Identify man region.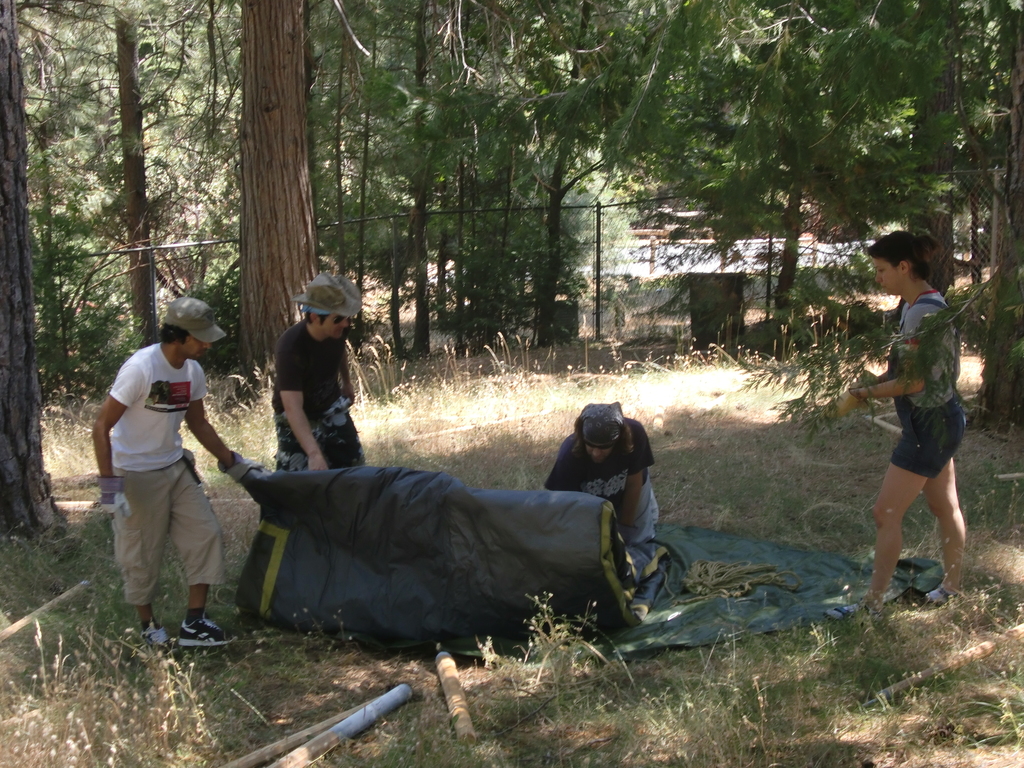
Region: (268,269,364,469).
